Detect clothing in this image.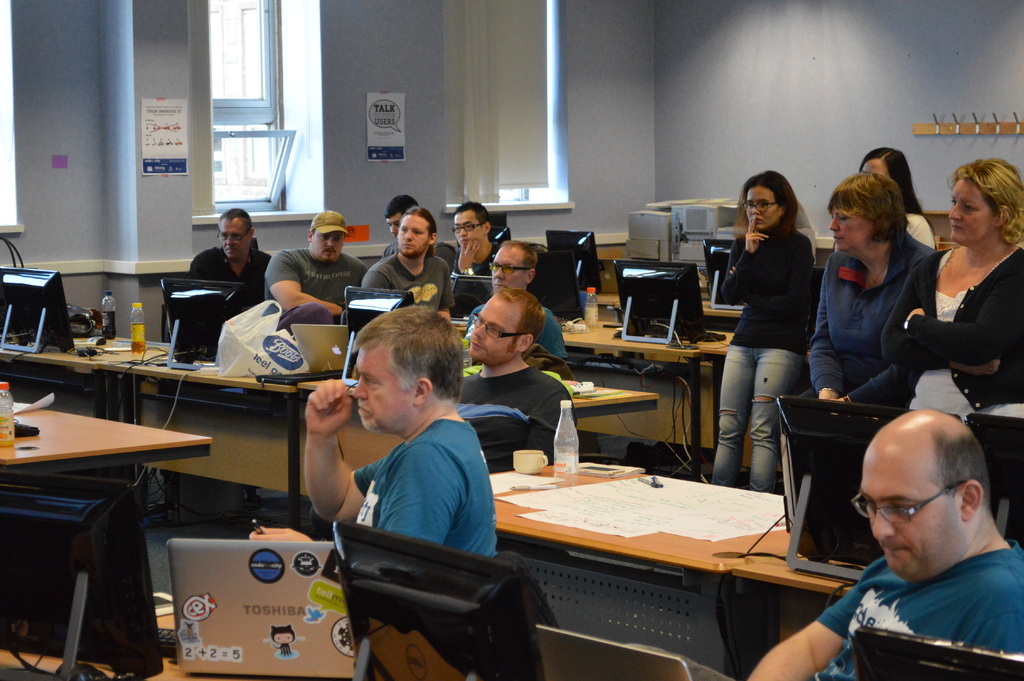
Detection: crop(191, 246, 269, 288).
